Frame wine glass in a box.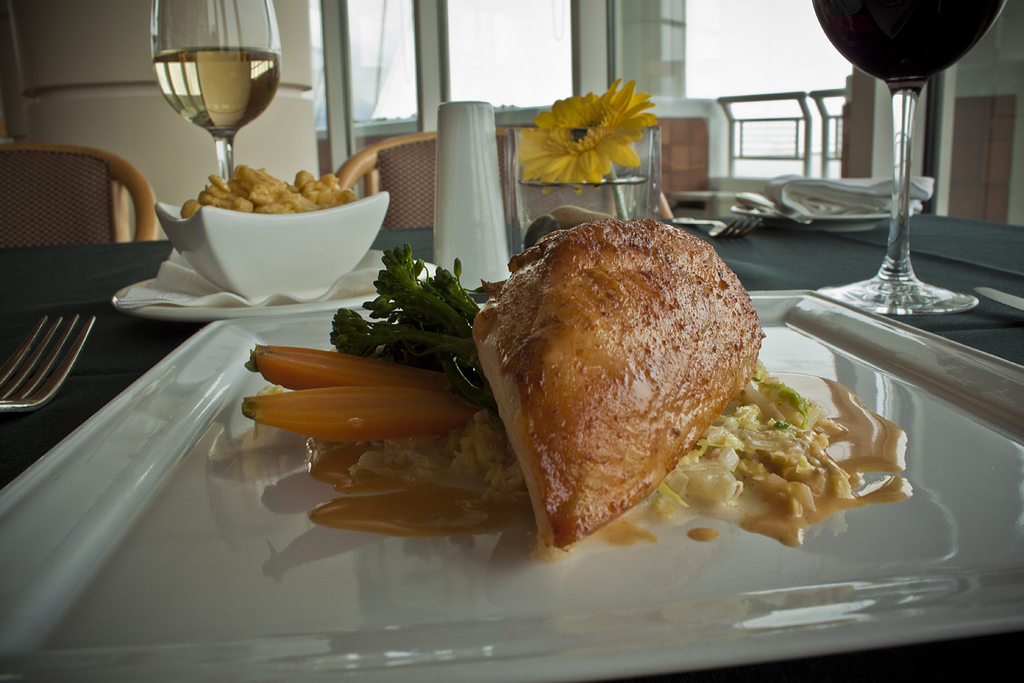
152 0 279 184.
